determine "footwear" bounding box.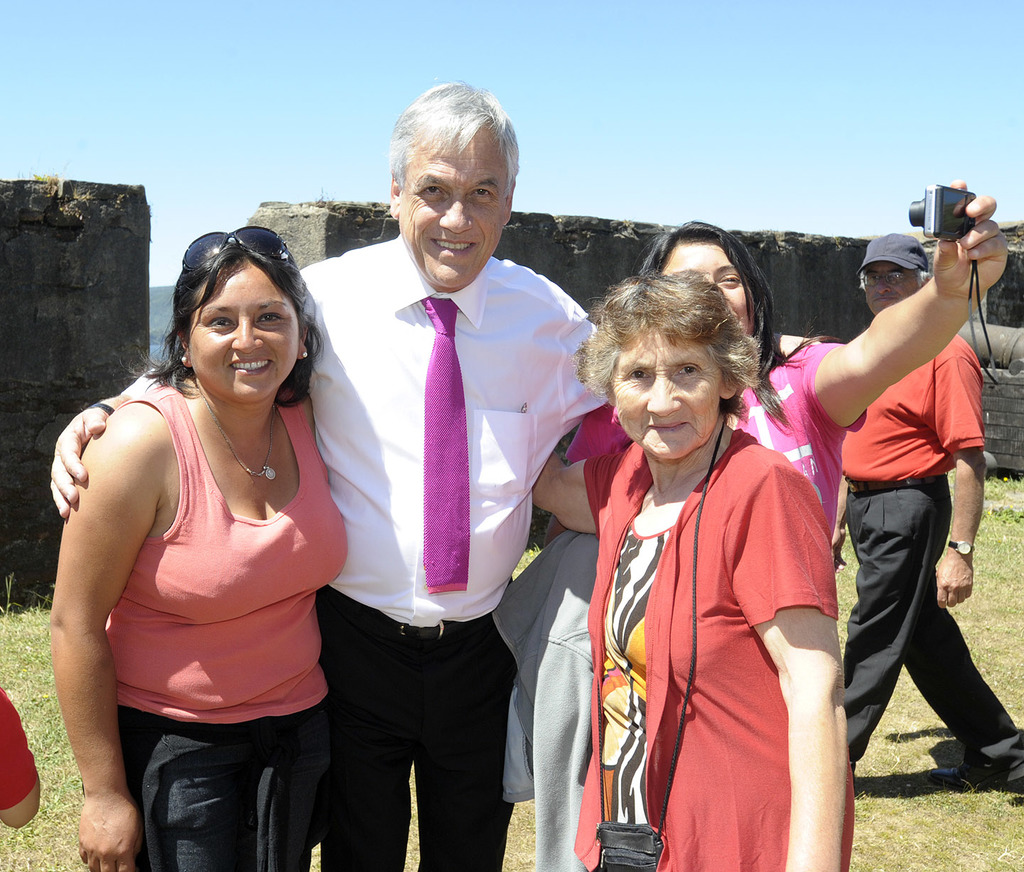
Determined: <region>925, 757, 980, 790</region>.
